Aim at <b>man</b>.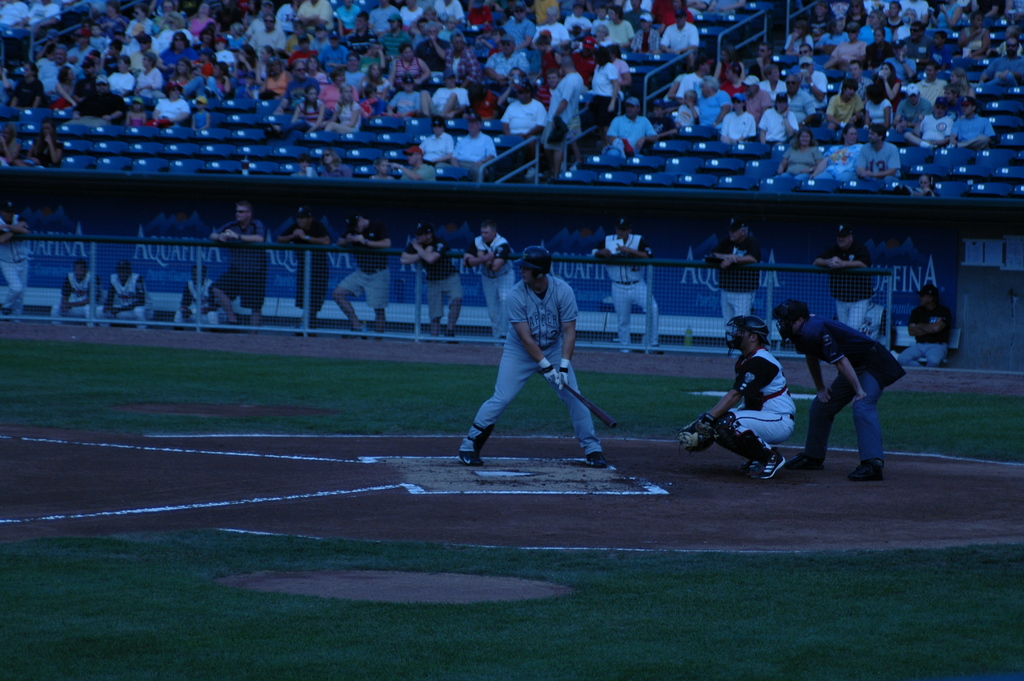
Aimed at rect(862, 130, 913, 194).
